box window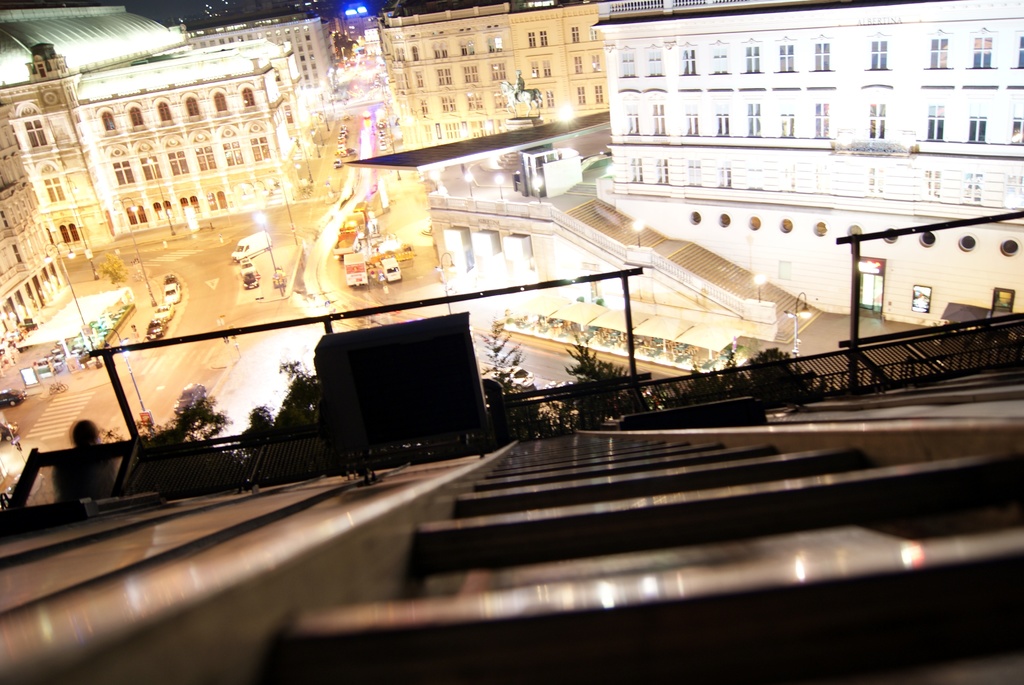
(1012,100,1023,141)
